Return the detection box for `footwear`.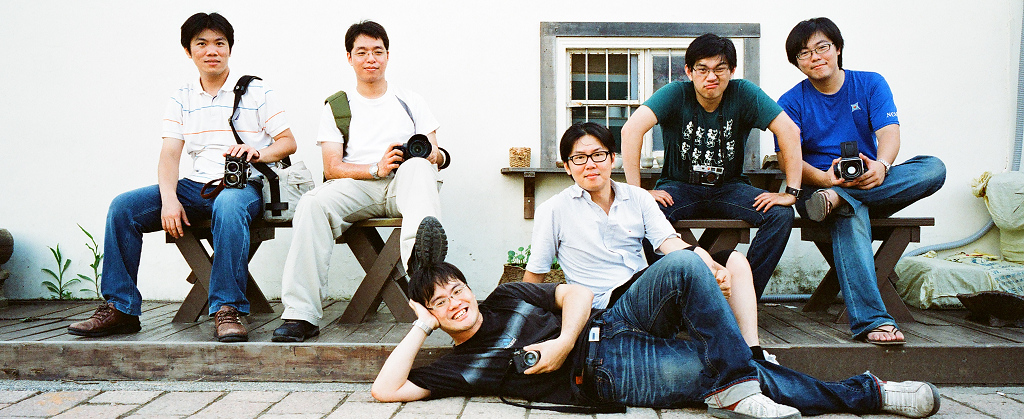
[407,215,454,263].
